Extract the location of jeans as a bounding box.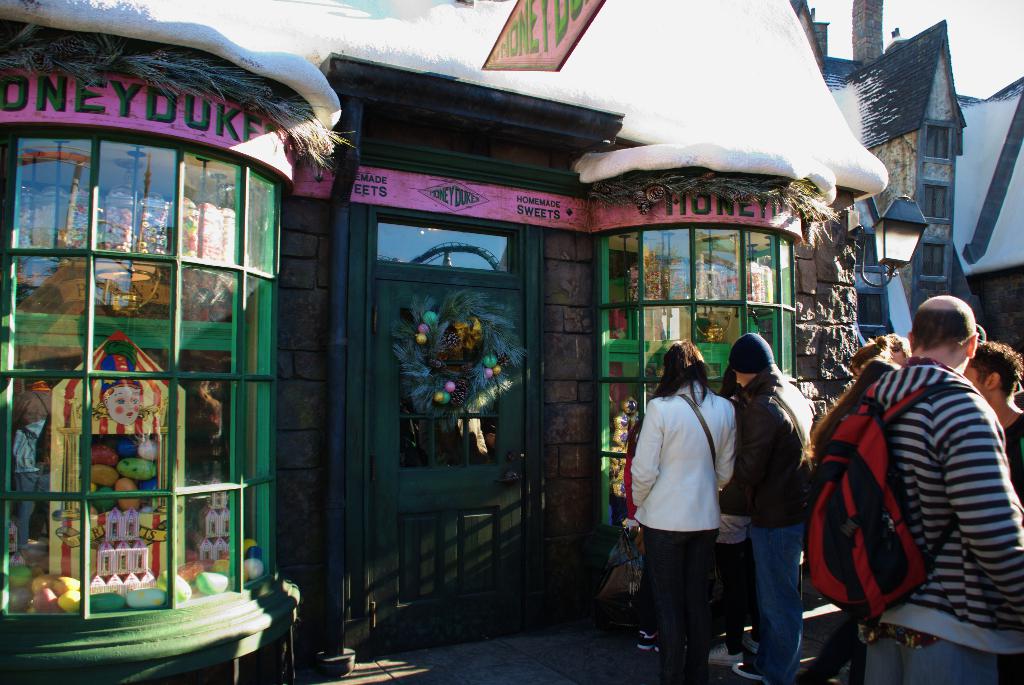
(738, 515, 820, 677).
